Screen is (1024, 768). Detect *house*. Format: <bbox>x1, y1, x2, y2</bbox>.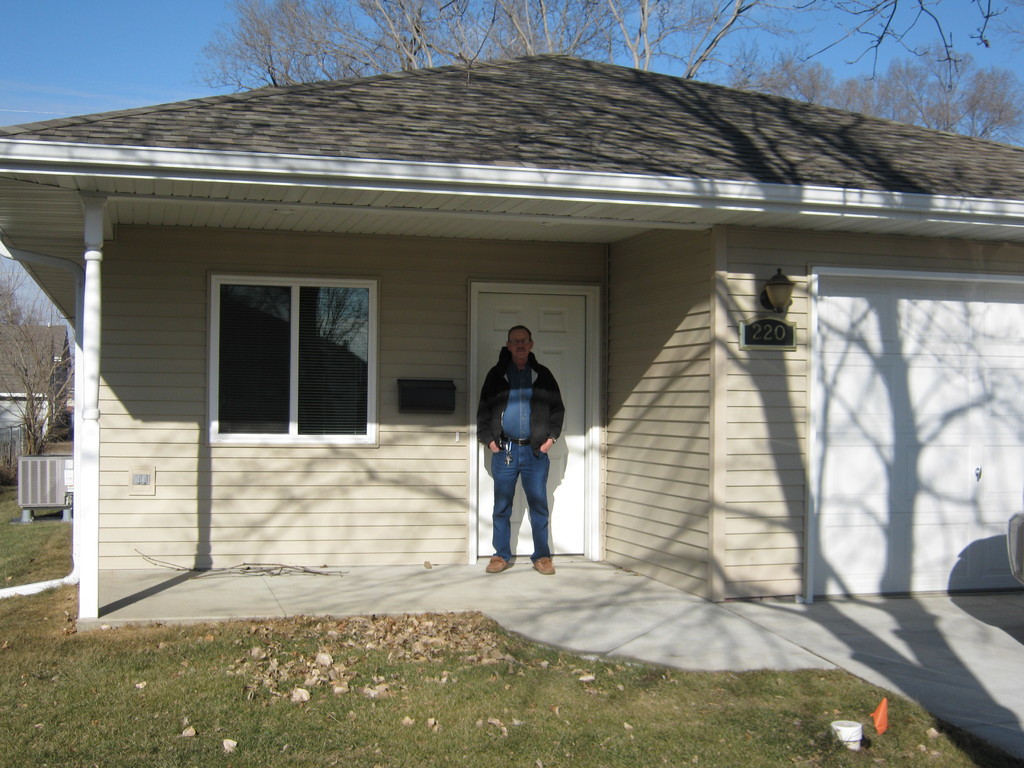
<bbox>56, 26, 998, 625</bbox>.
